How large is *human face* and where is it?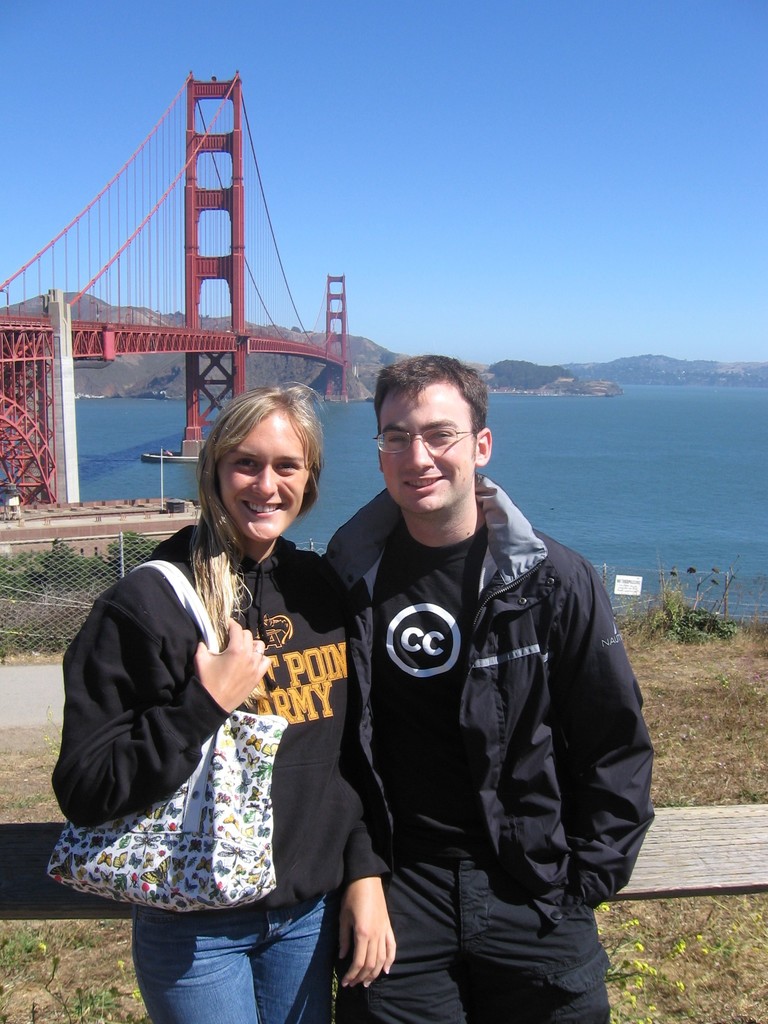
Bounding box: Rect(222, 407, 305, 548).
